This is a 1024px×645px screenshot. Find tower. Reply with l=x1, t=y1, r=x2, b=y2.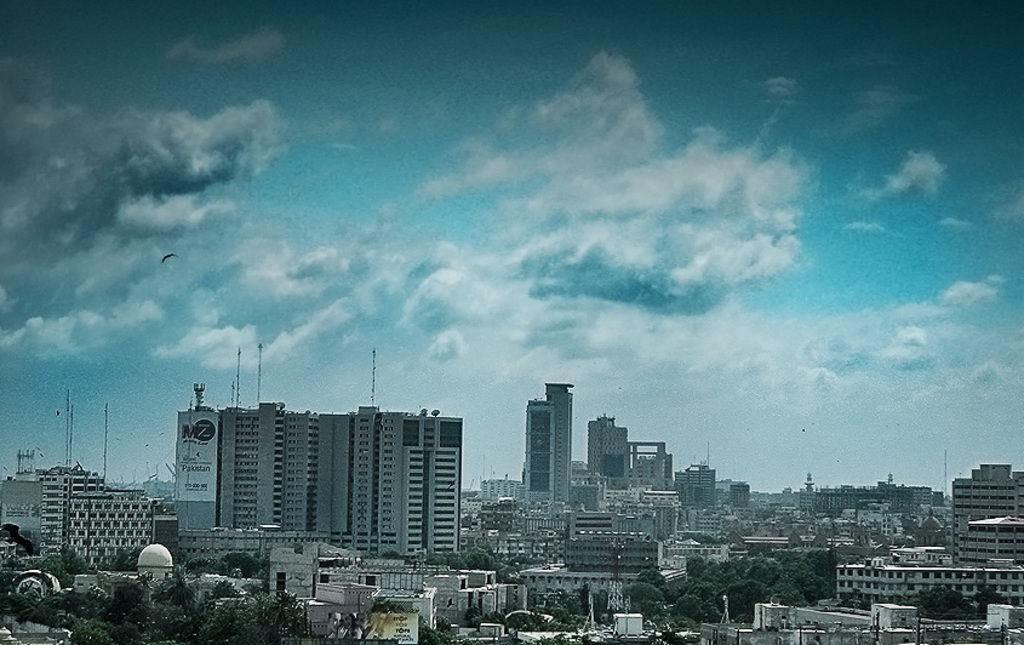
l=181, t=407, r=462, b=564.
